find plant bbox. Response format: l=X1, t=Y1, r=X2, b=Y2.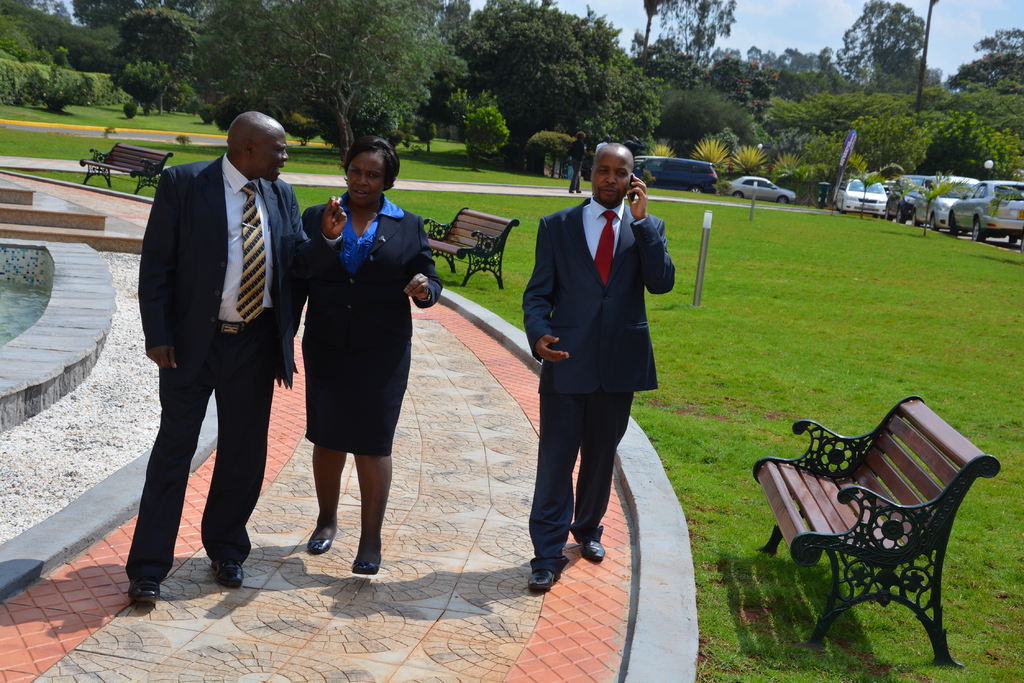
l=463, t=101, r=509, b=180.
